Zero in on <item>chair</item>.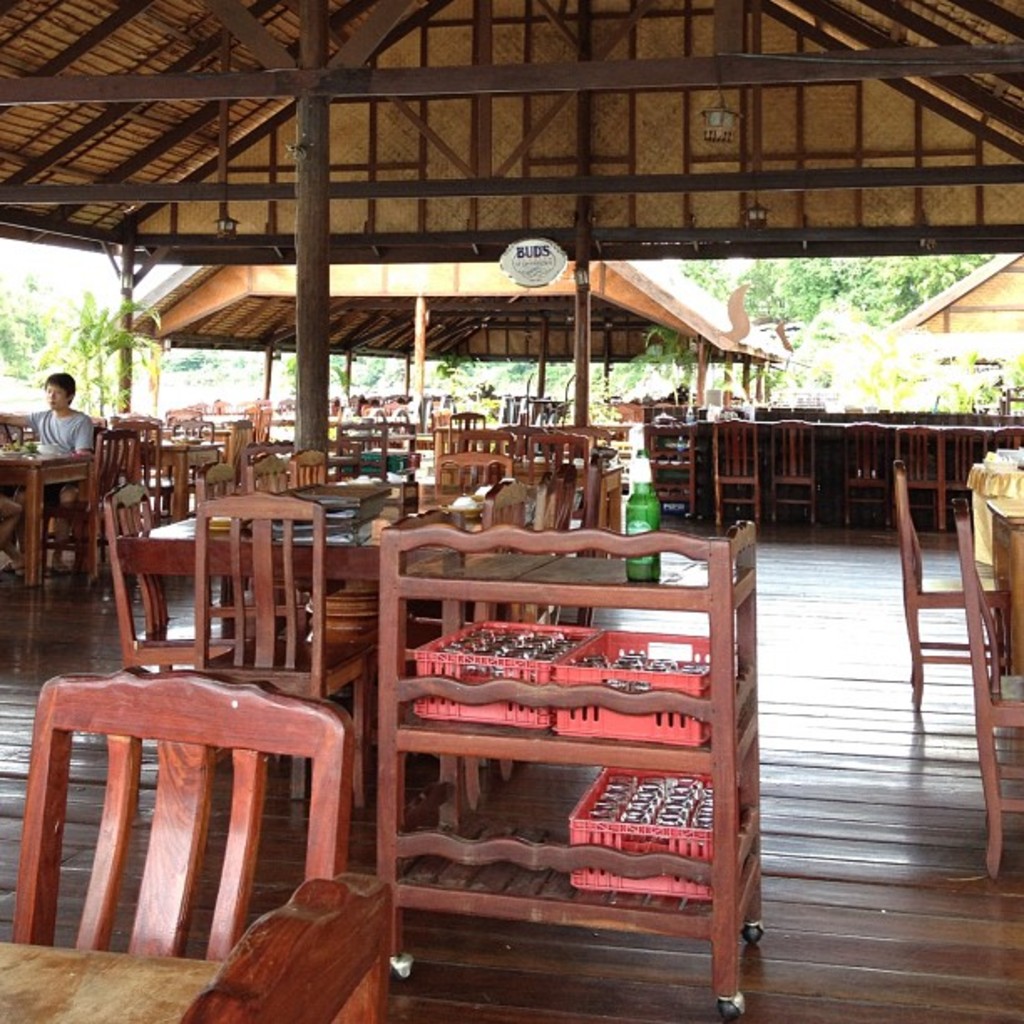
Zeroed in: 989,423,1022,453.
